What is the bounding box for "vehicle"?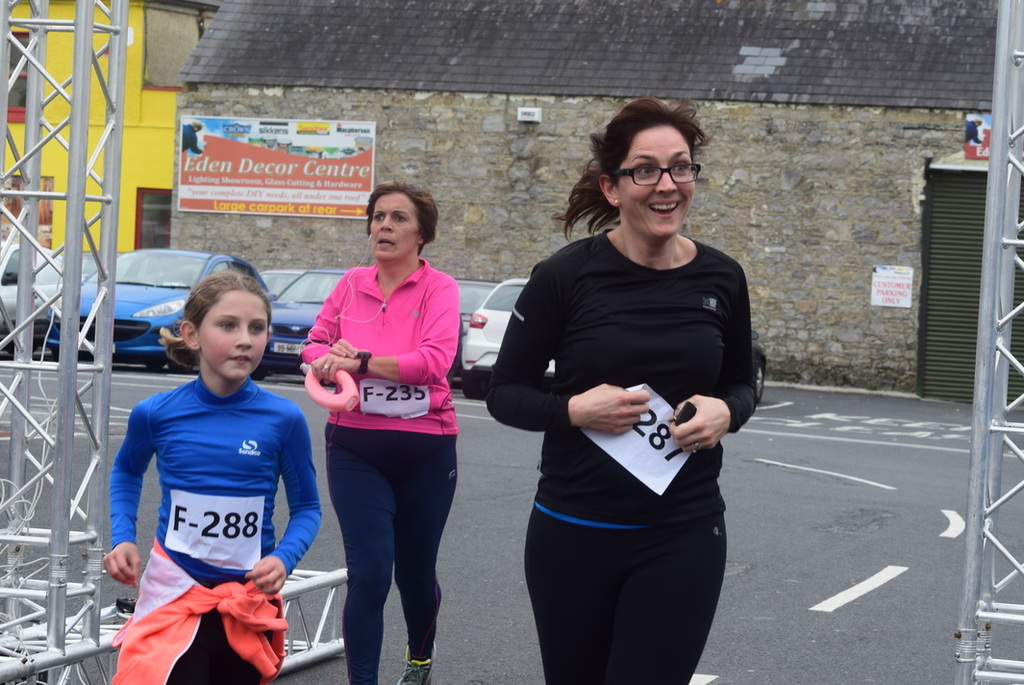
region(276, 266, 353, 377).
